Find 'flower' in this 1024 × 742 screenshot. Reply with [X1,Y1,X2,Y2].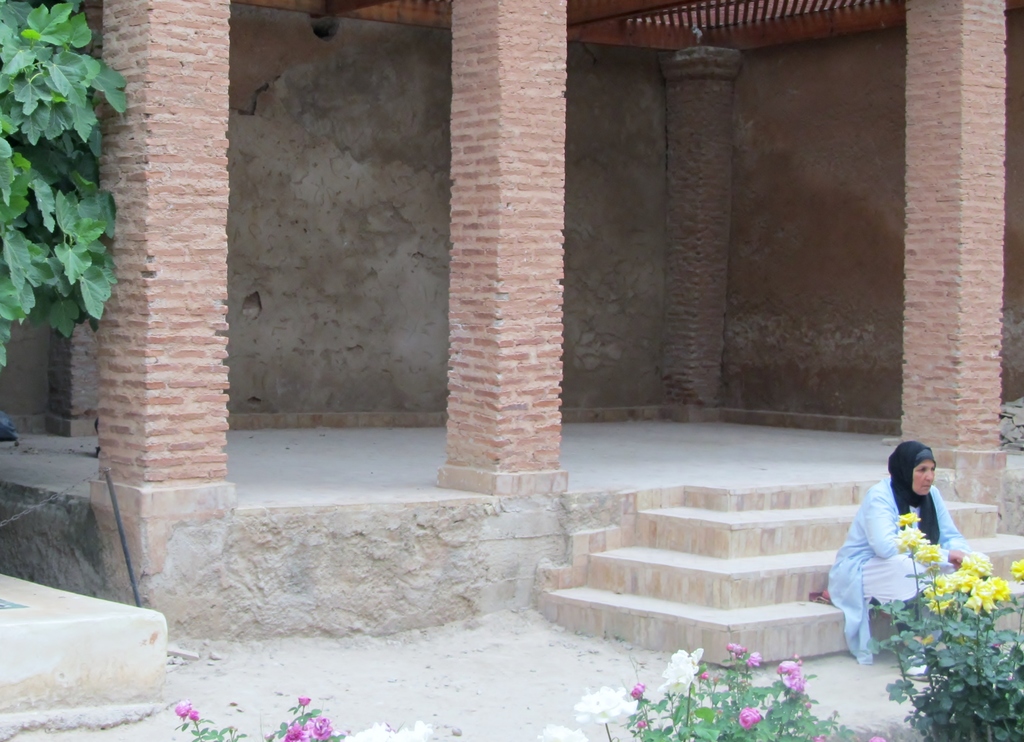
[791,675,803,694].
